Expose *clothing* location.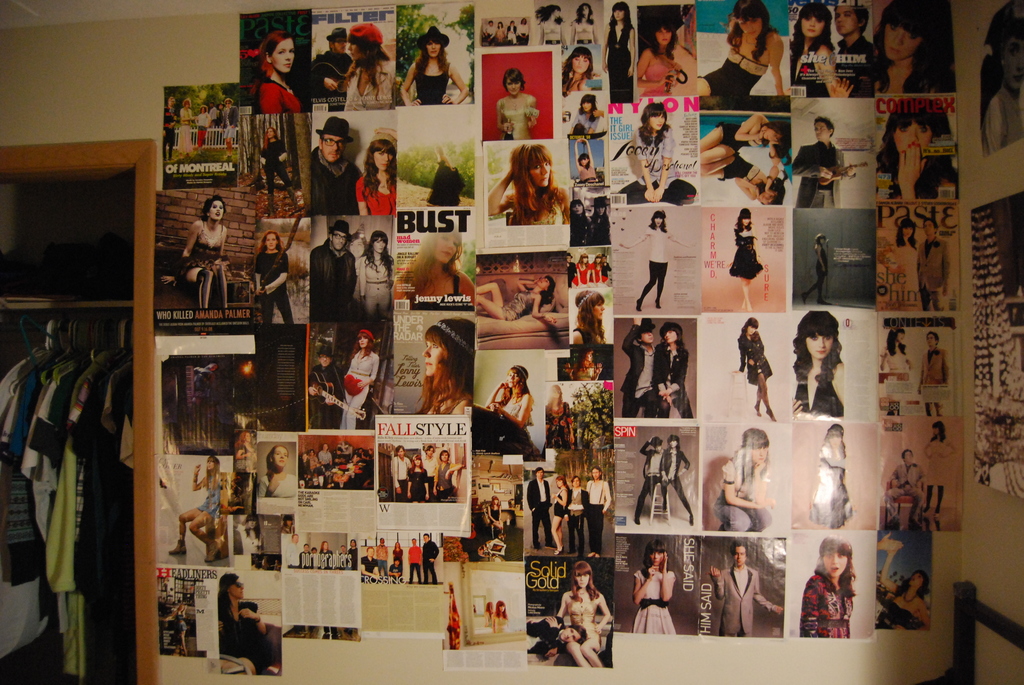
Exposed at box(792, 43, 831, 98).
